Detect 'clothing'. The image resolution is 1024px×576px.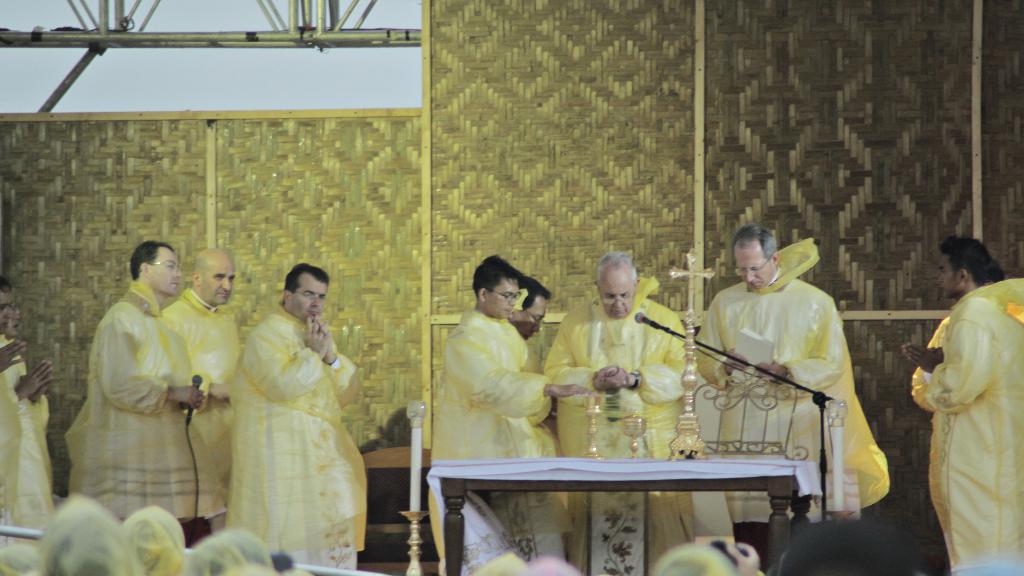
x1=540, y1=268, x2=691, y2=572.
